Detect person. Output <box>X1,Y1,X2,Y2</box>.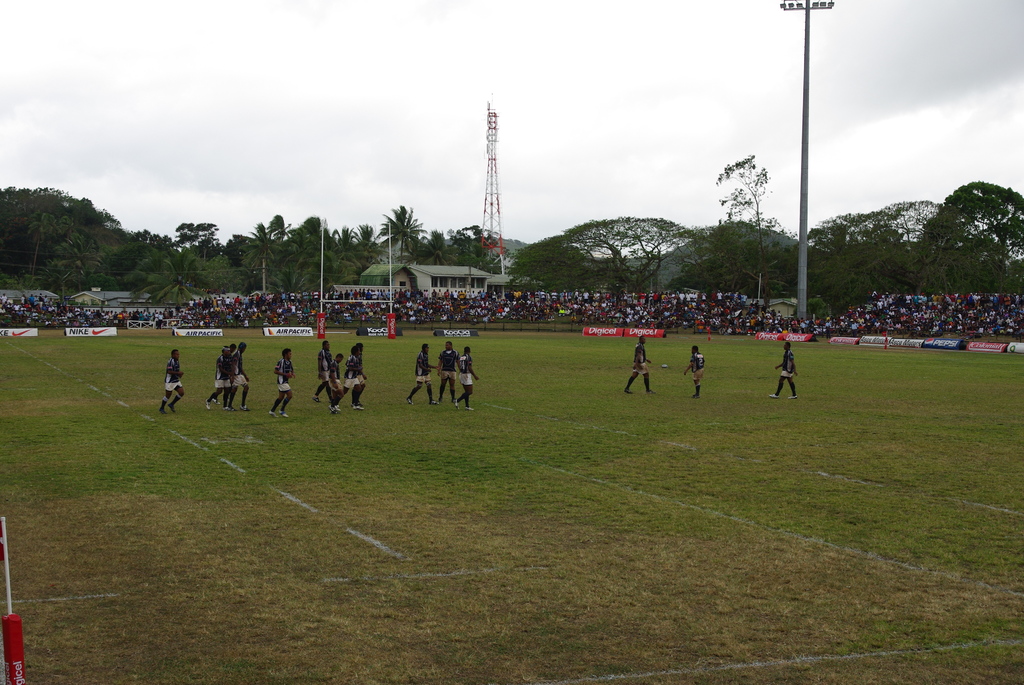
<box>325,352,344,410</box>.
